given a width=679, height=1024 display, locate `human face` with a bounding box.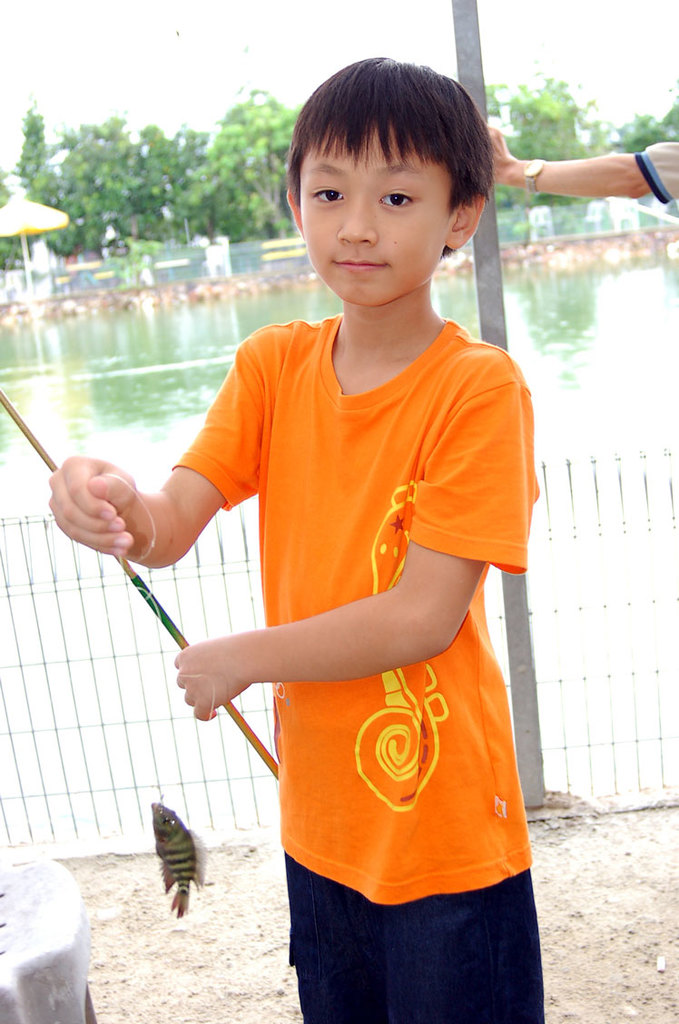
Located: 300 119 460 306.
